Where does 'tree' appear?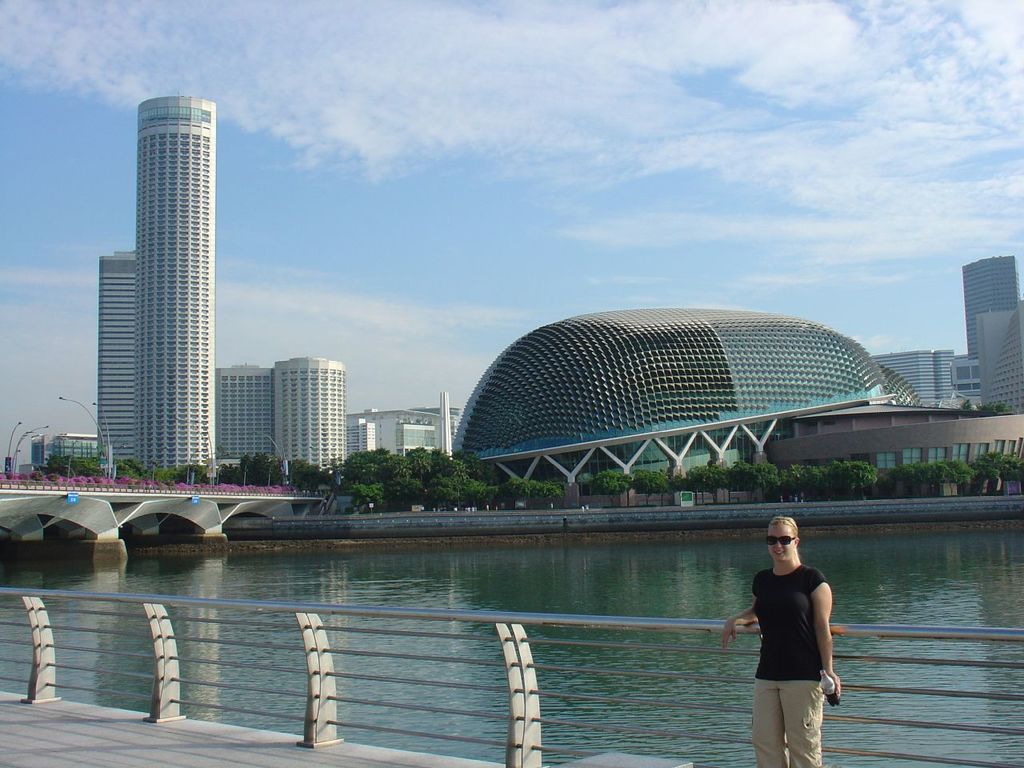
Appears at 983/451/998/486.
